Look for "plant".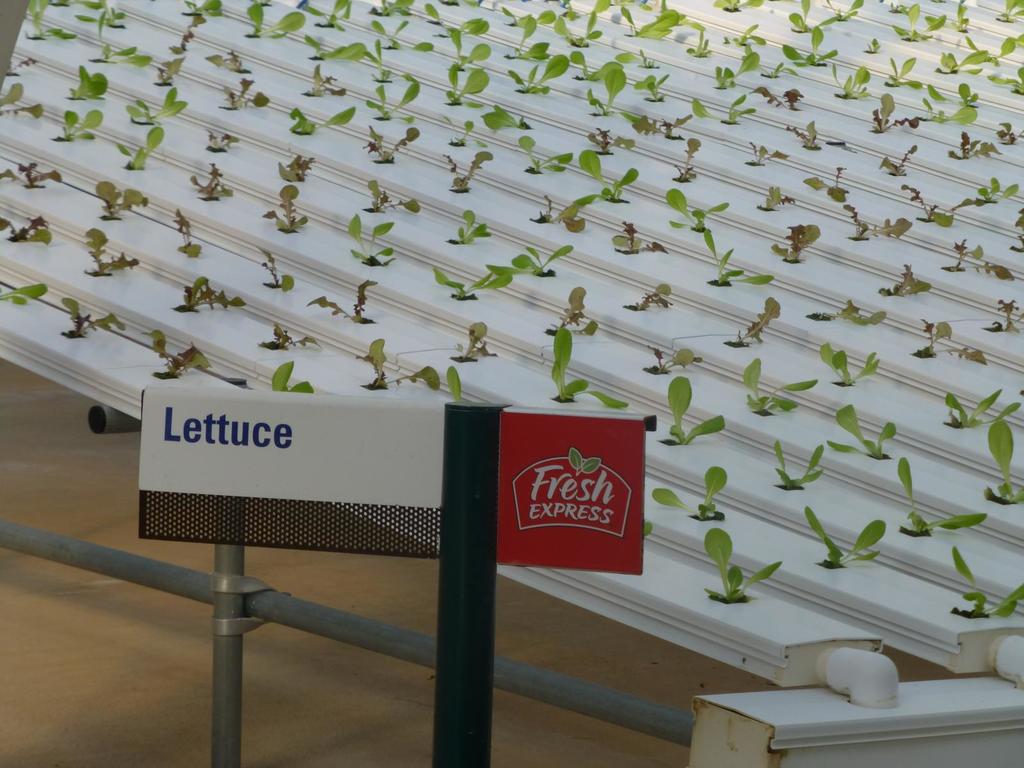
Found: x1=208 y1=49 x2=243 y2=70.
